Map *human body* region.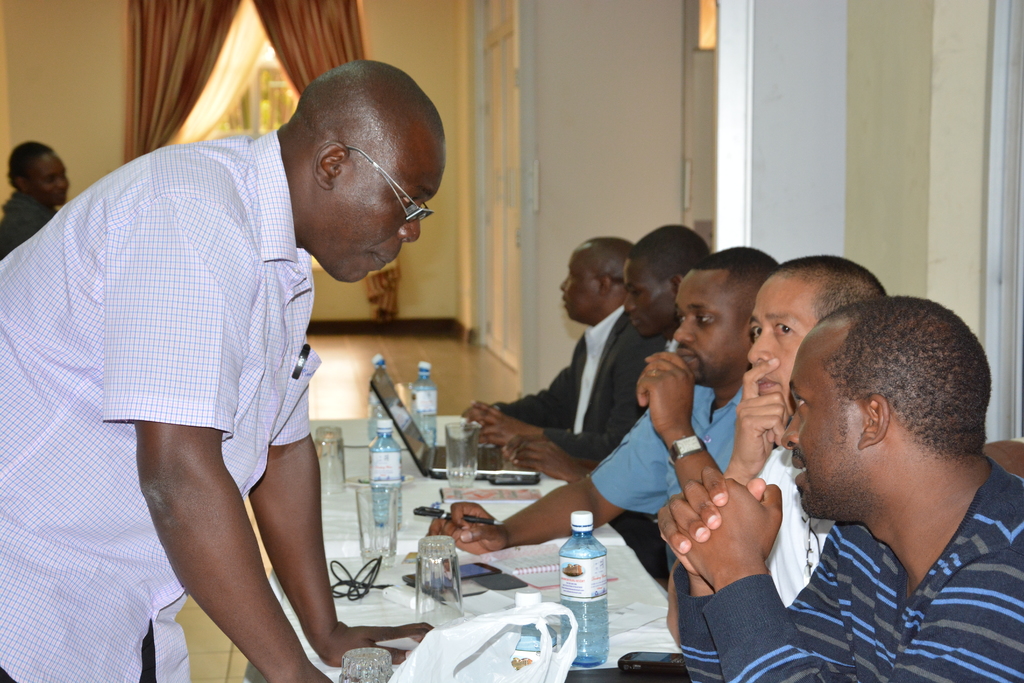
Mapped to bbox(0, 191, 58, 259).
